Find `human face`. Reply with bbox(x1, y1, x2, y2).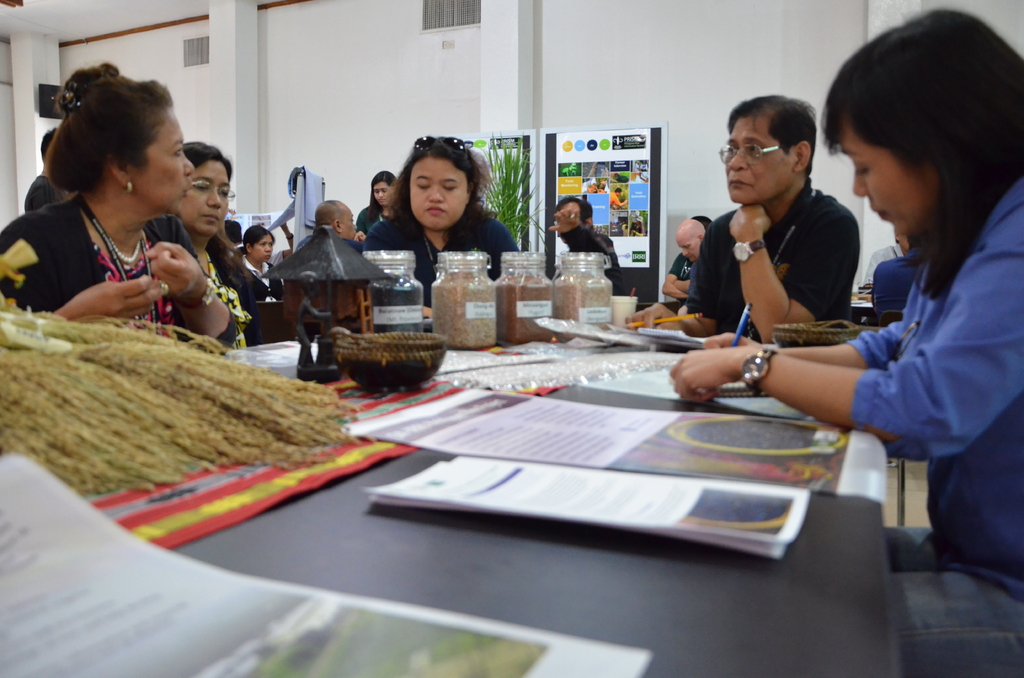
bbox(345, 204, 356, 236).
